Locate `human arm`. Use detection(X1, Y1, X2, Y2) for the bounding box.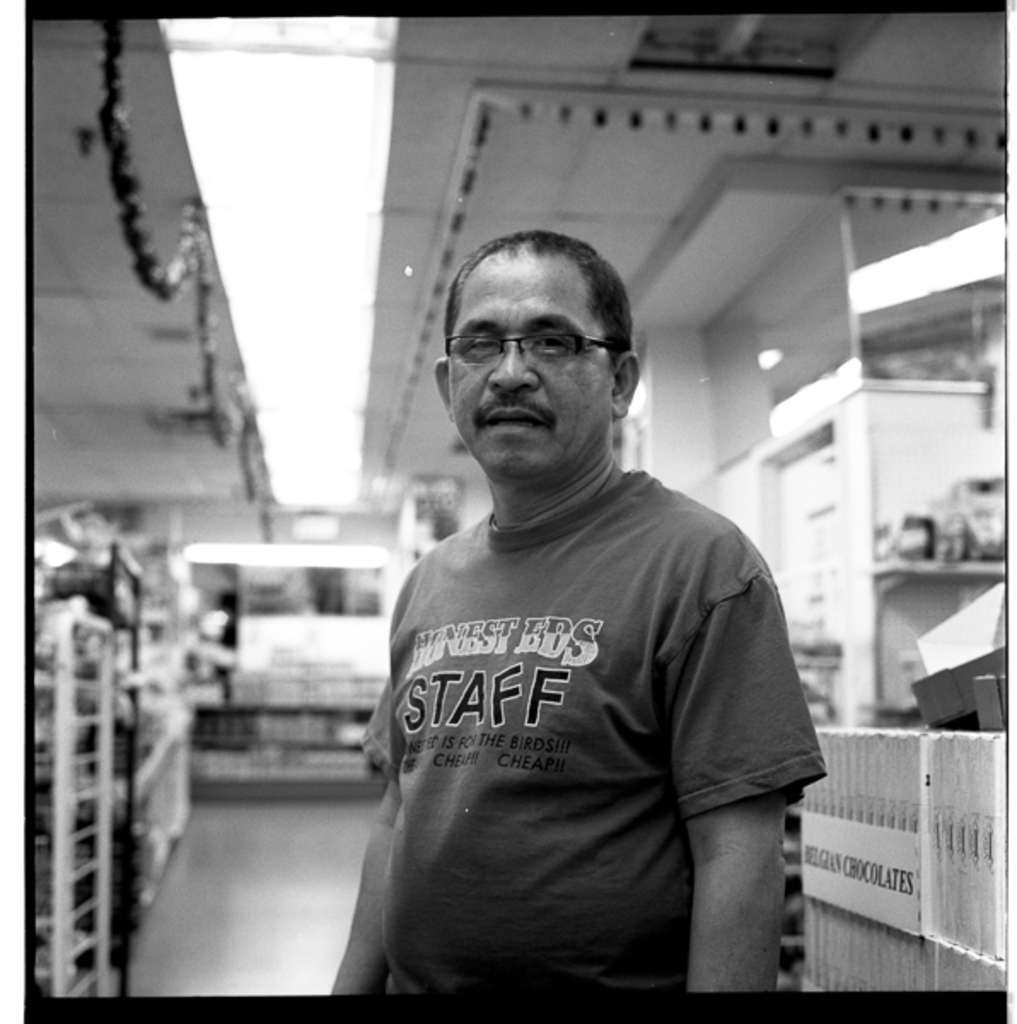
detection(336, 565, 421, 993).
